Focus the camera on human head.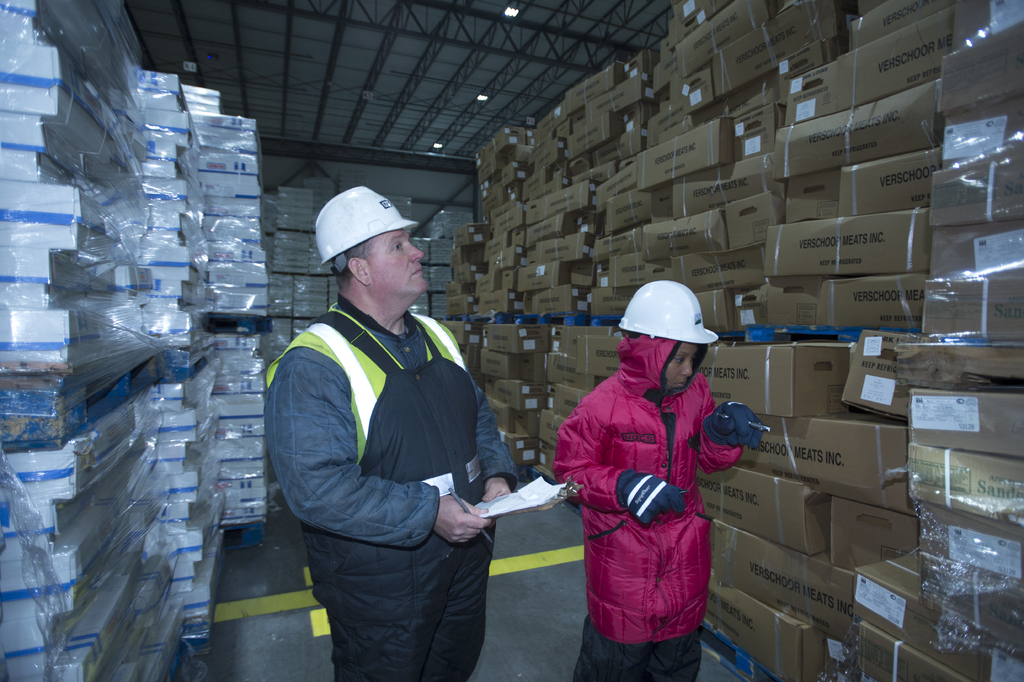
Focus region: (621, 281, 700, 394).
